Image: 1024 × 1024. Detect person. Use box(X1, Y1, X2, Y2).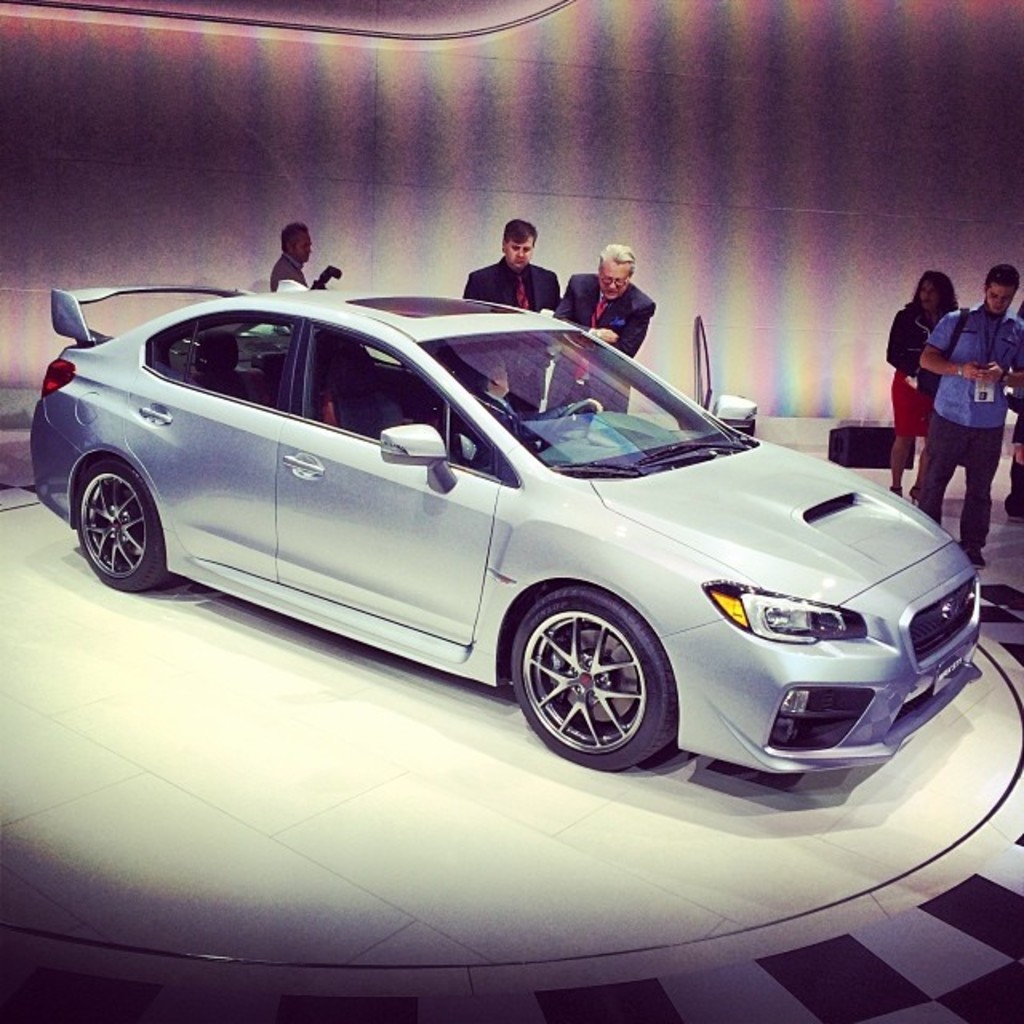
box(882, 270, 965, 488).
